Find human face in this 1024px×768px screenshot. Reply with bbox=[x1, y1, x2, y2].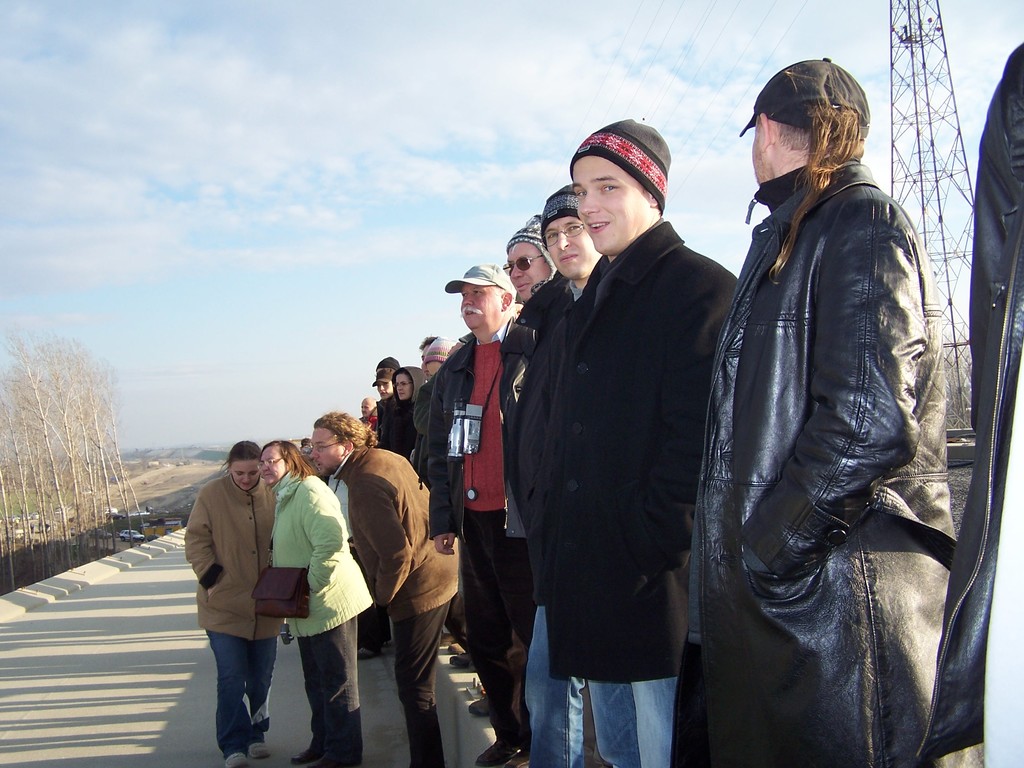
bbox=[506, 241, 544, 299].
